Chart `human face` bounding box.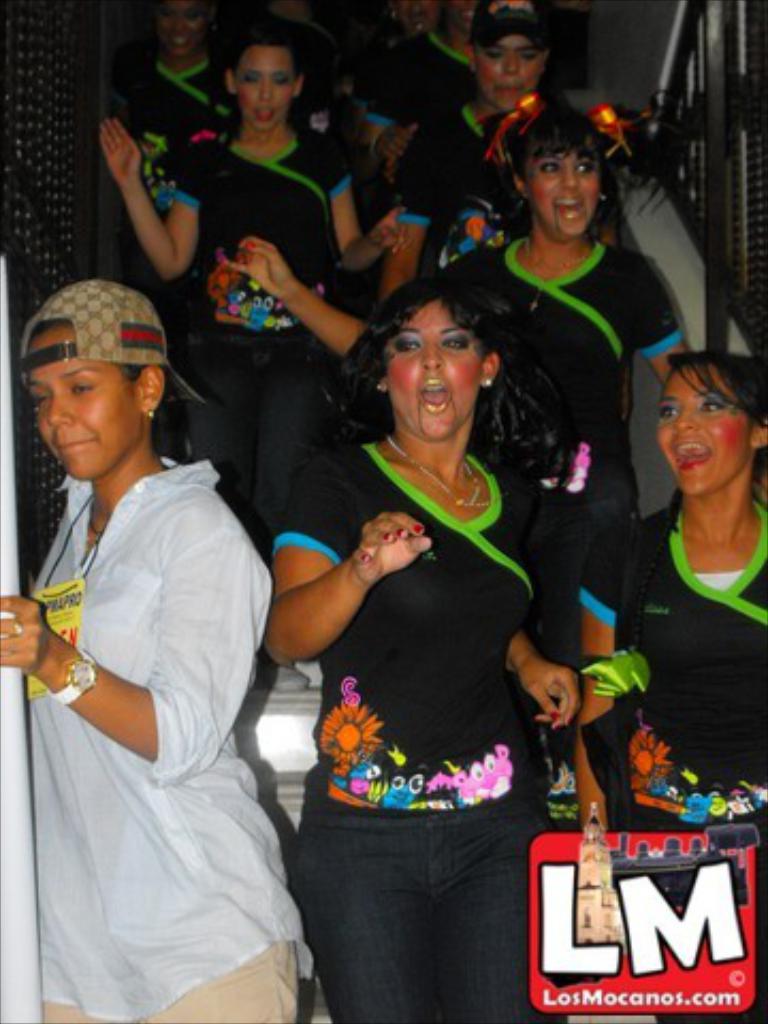
Charted: pyautogui.locateOnScreen(529, 126, 599, 239).
